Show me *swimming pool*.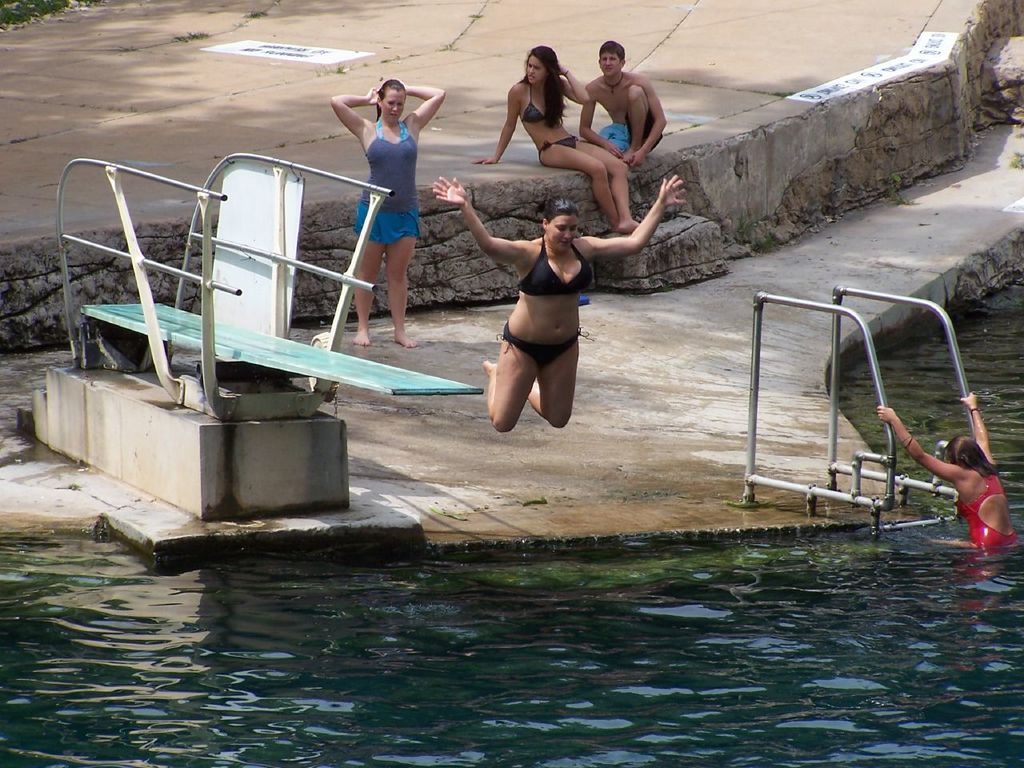
*swimming pool* is here: x1=0 y1=270 x2=1023 y2=767.
